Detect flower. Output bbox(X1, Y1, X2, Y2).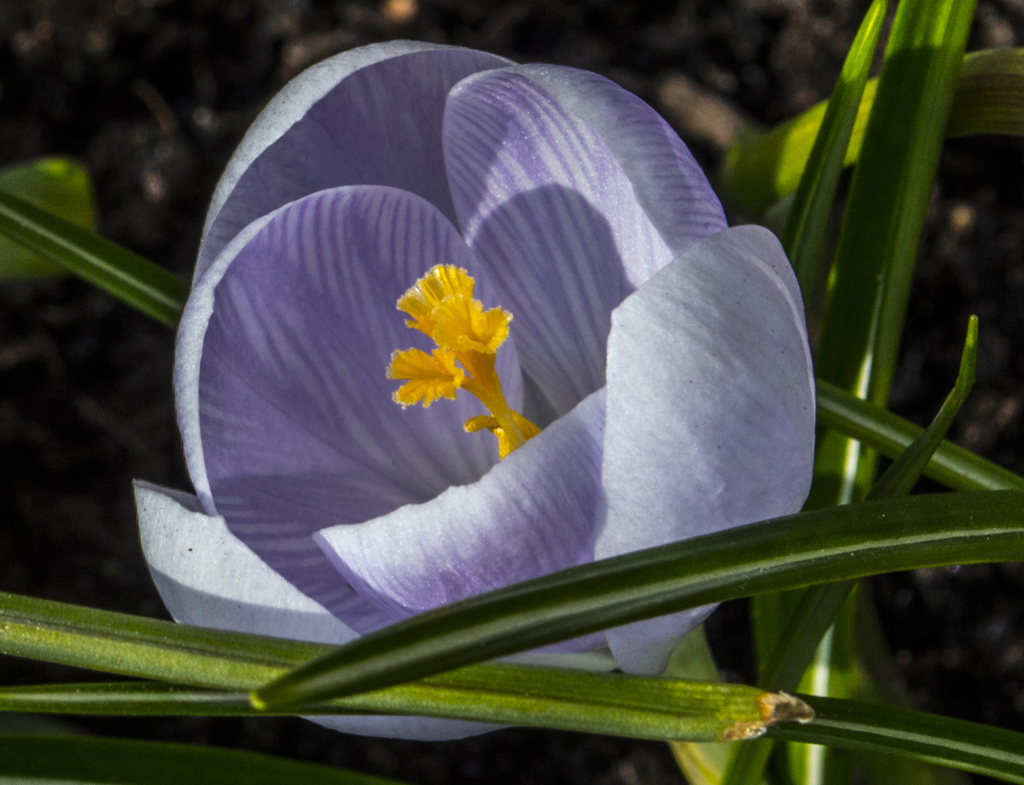
bbox(131, 39, 813, 702).
